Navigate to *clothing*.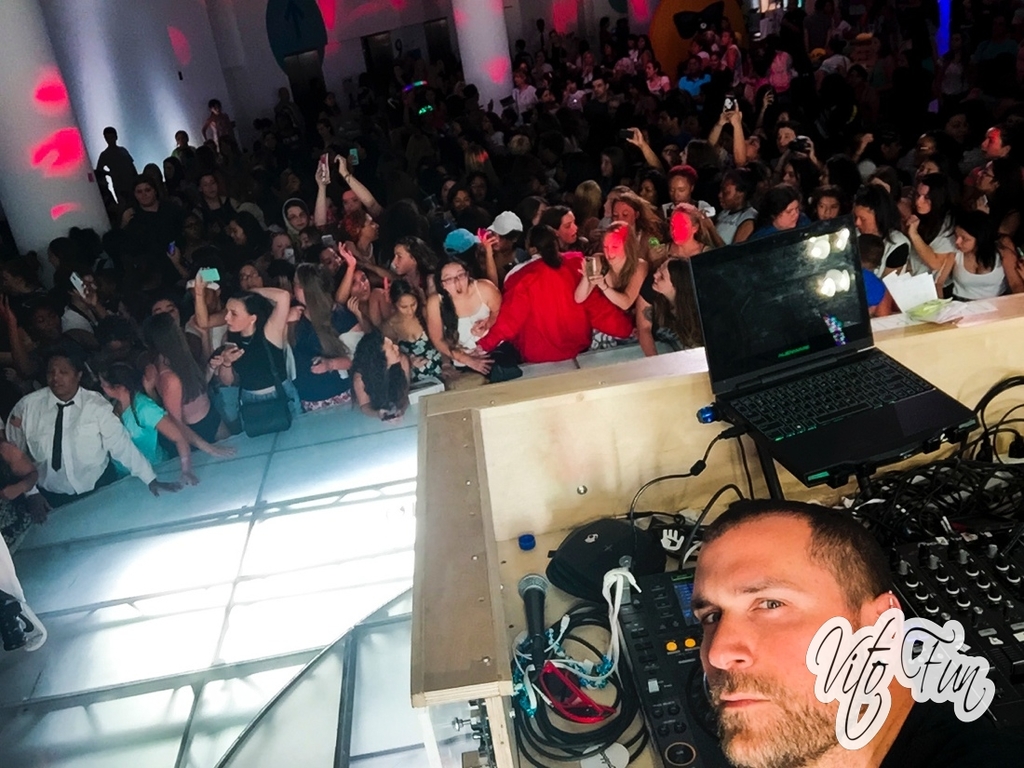
Navigation target: <bbox>395, 322, 450, 377</bbox>.
